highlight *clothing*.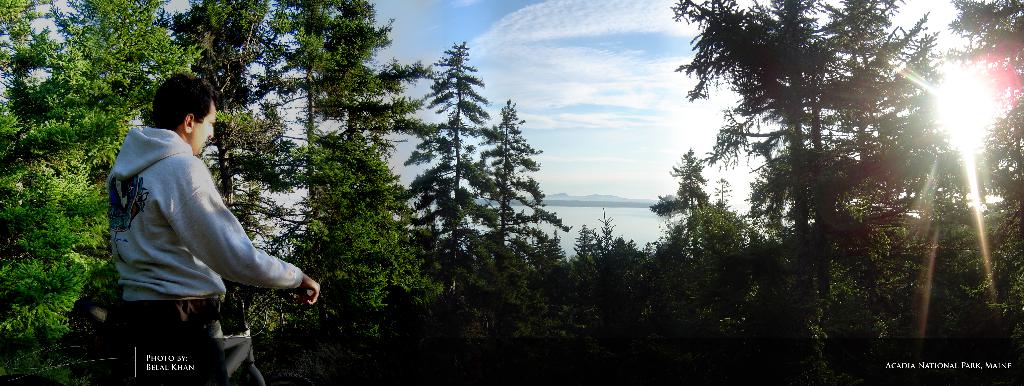
Highlighted region: box=[108, 117, 301, 385].
